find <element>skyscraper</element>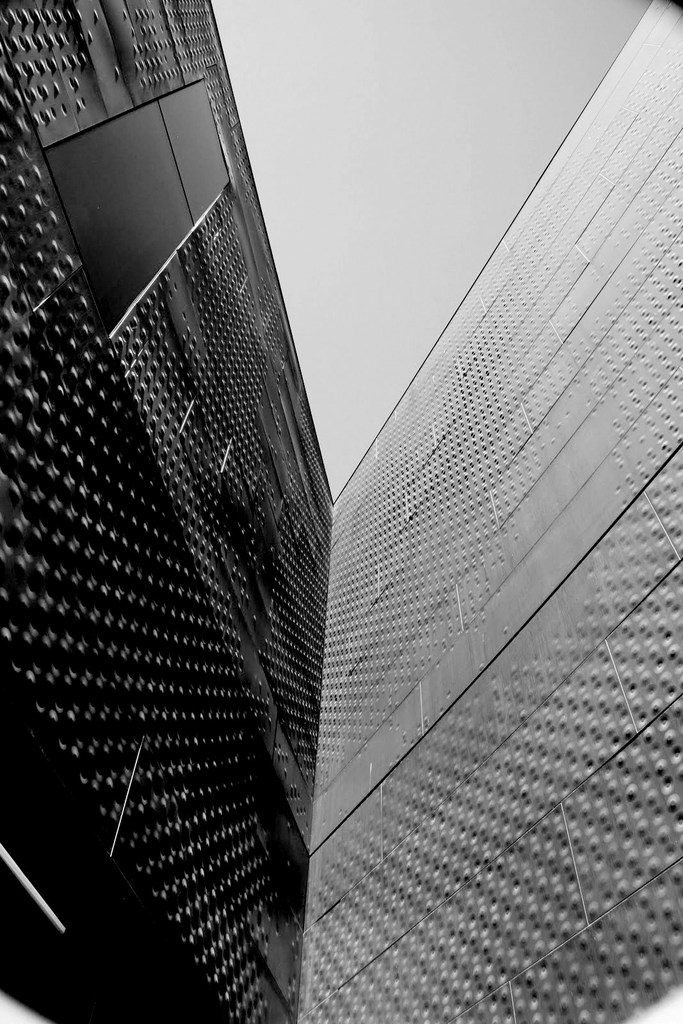
bbox(285, 0, 679, 1023)
